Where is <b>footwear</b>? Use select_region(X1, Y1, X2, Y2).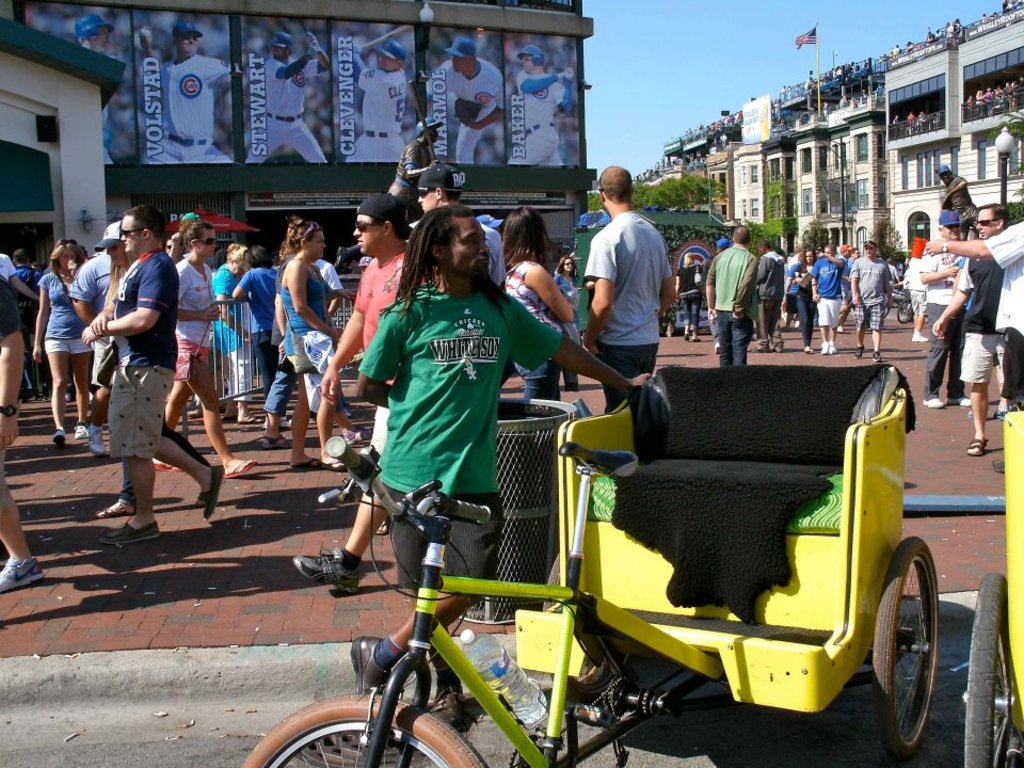
select_region(99, 523, 161, 542).
